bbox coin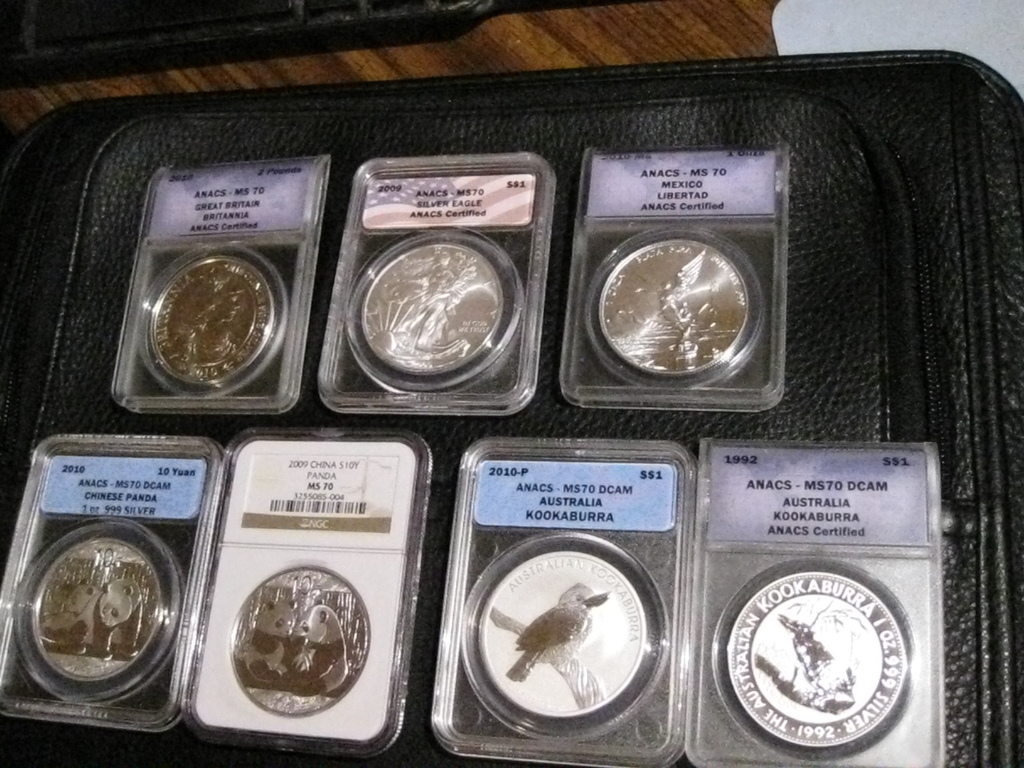
crop(479, 544, 649, 710)
